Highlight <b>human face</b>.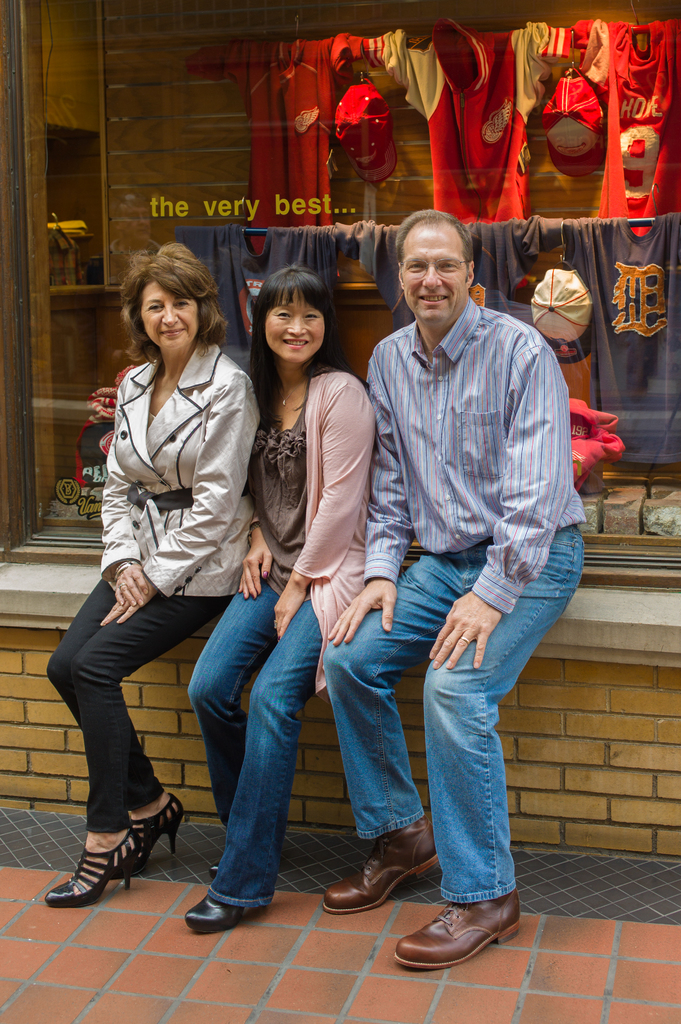
Highlighted region: [x1=400, y1=228, x2=465, y2=323].
